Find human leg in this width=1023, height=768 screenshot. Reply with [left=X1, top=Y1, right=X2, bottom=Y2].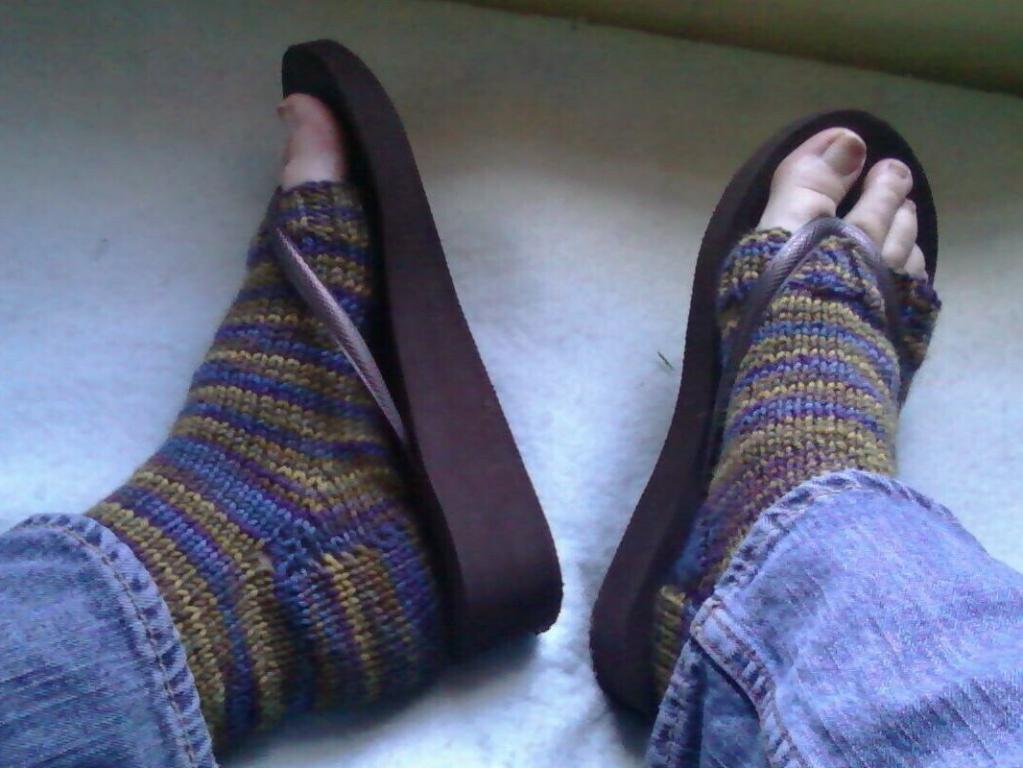
[left=602, top=109, right=1017, bottom=767].
